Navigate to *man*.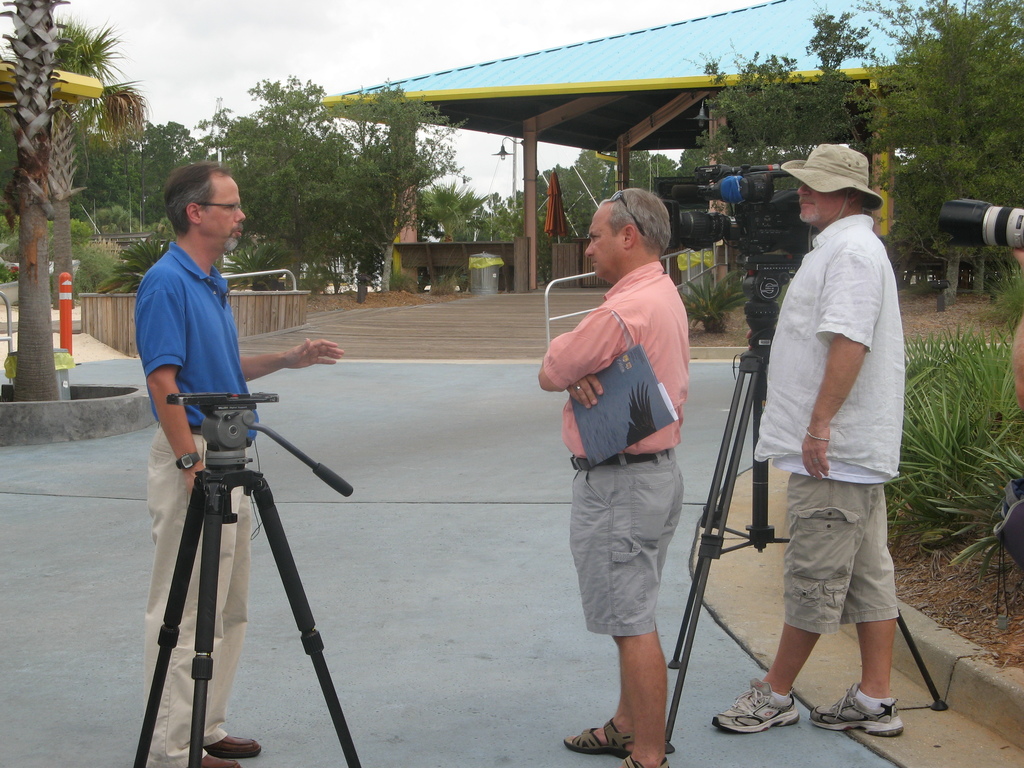
Navigation target: 751,120,918,737.
